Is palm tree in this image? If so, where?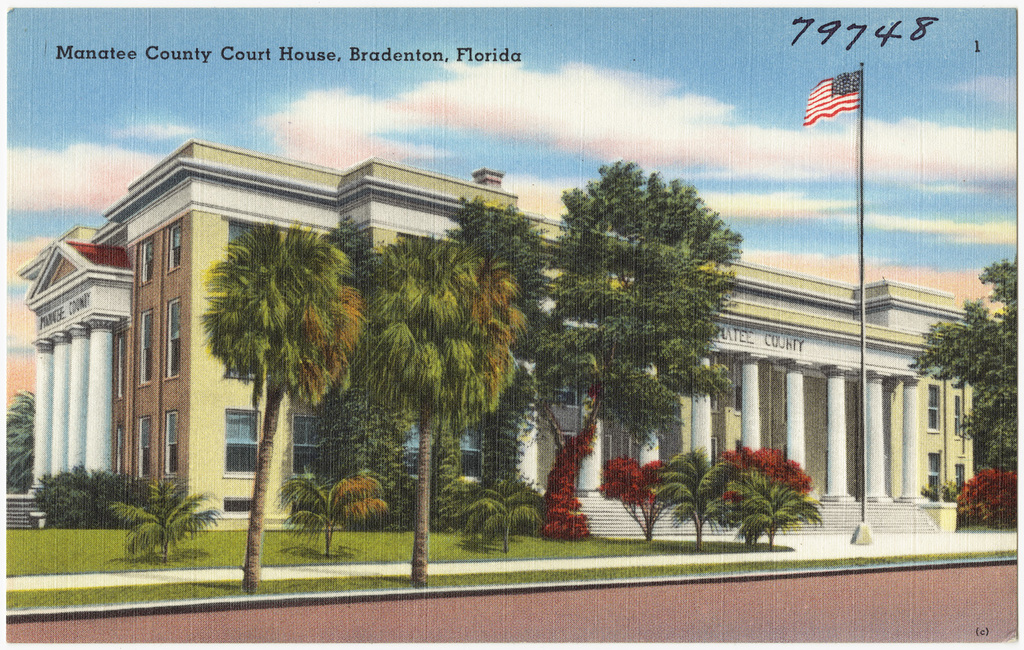
Yes, at <region>358, 236, 509, 582</region>.
